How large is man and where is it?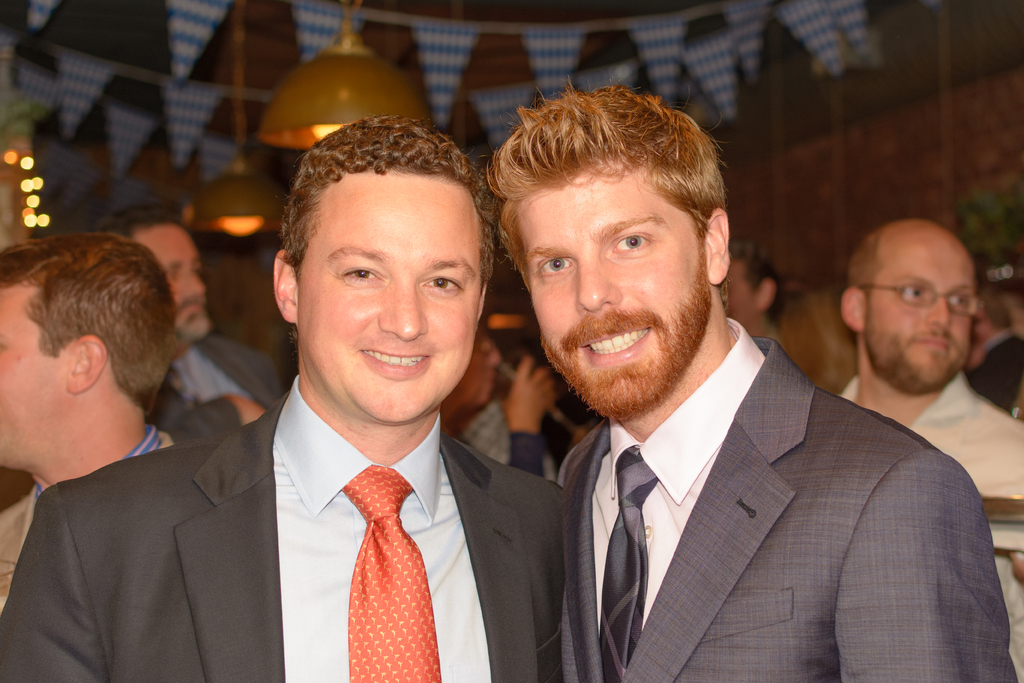
Bounding box: box(479, 81, 1021, 682).
